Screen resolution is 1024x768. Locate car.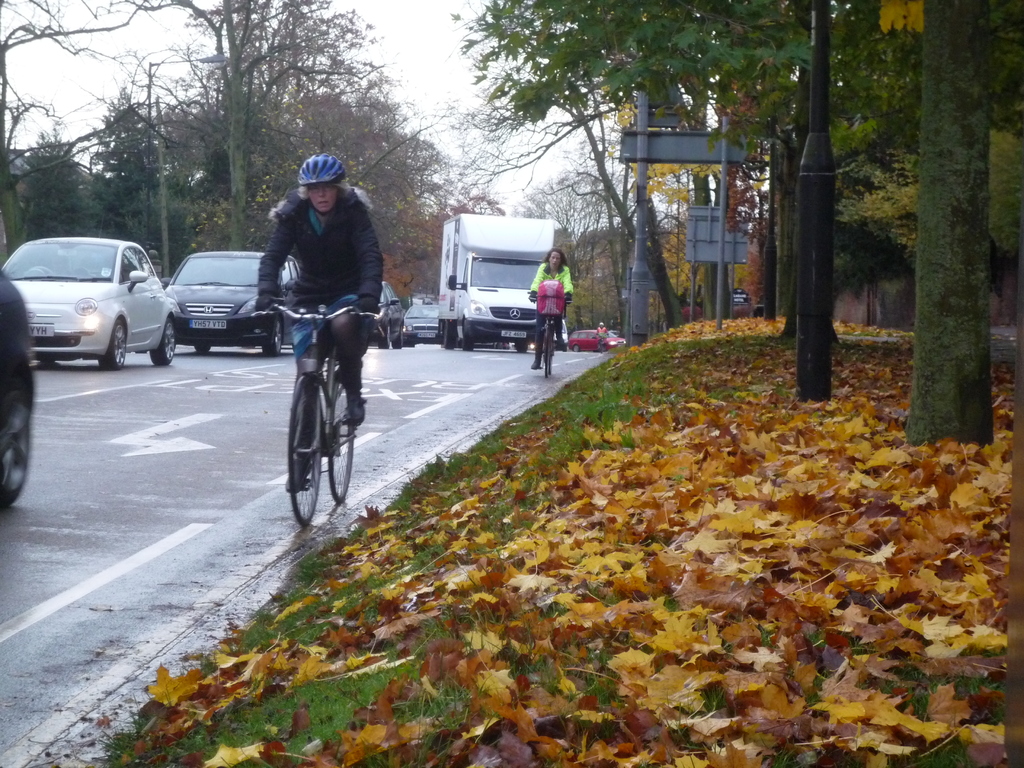
(375,276,401,351).
